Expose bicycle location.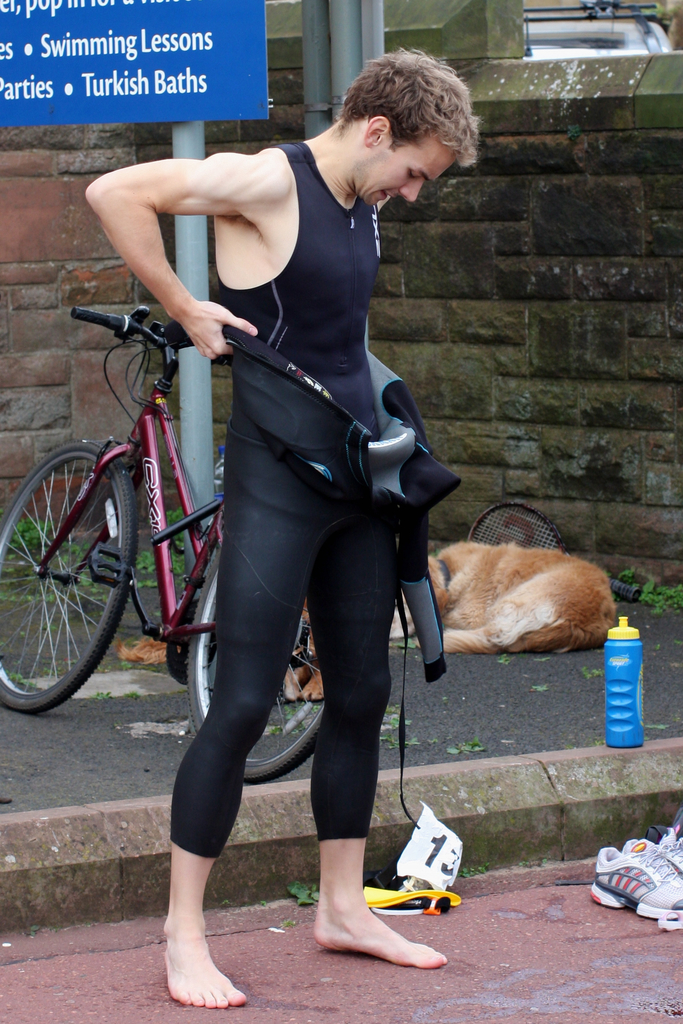
Exposed at (0,207,306,765).
